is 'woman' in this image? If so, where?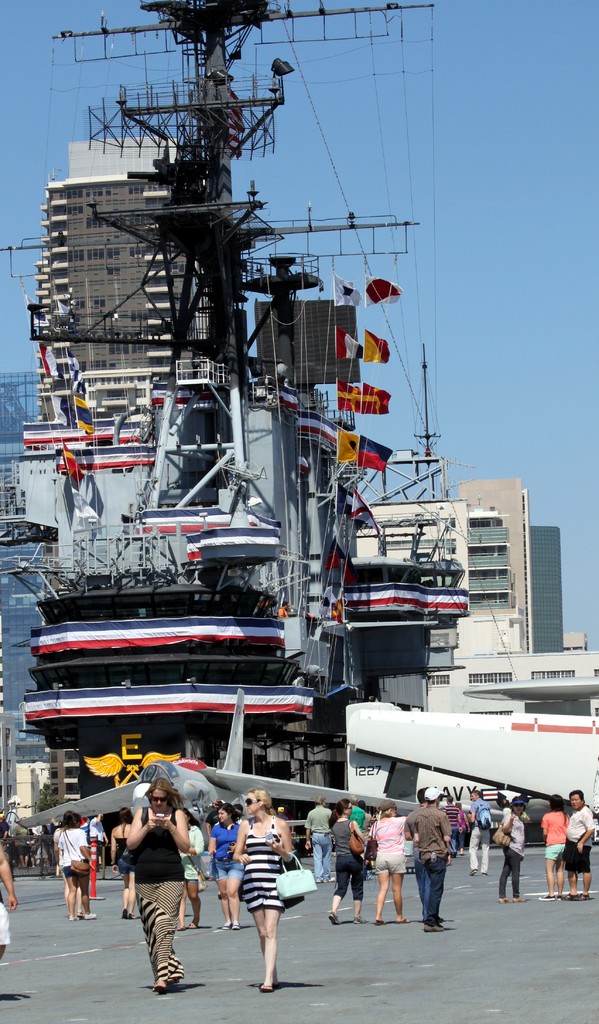
Yes, at 58:813:99:920.
